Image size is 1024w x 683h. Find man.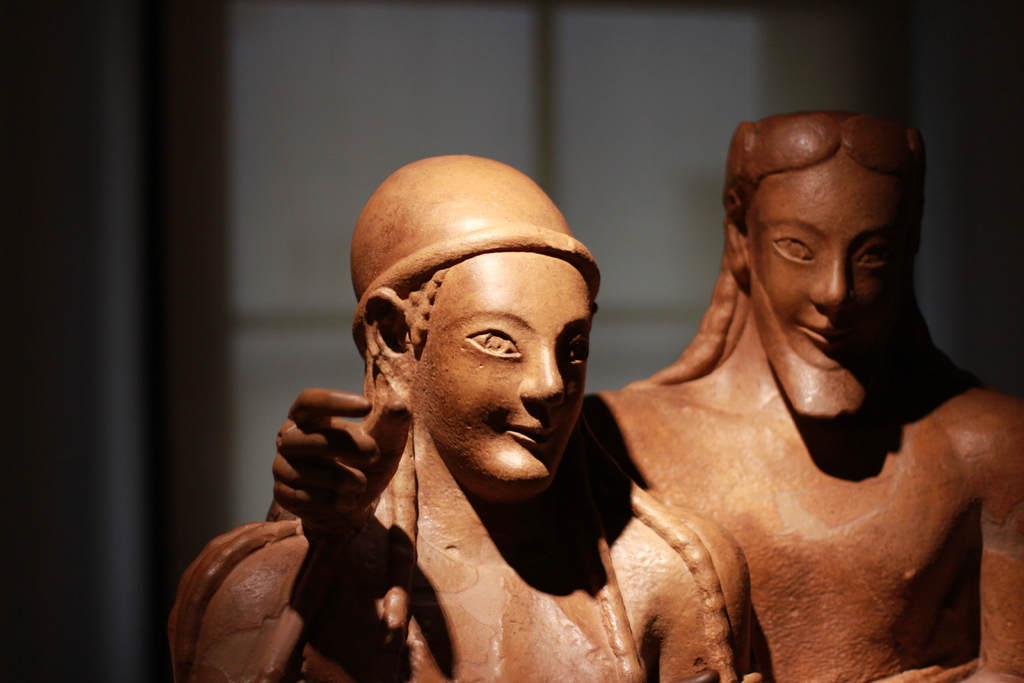
531 67 1006 670.
